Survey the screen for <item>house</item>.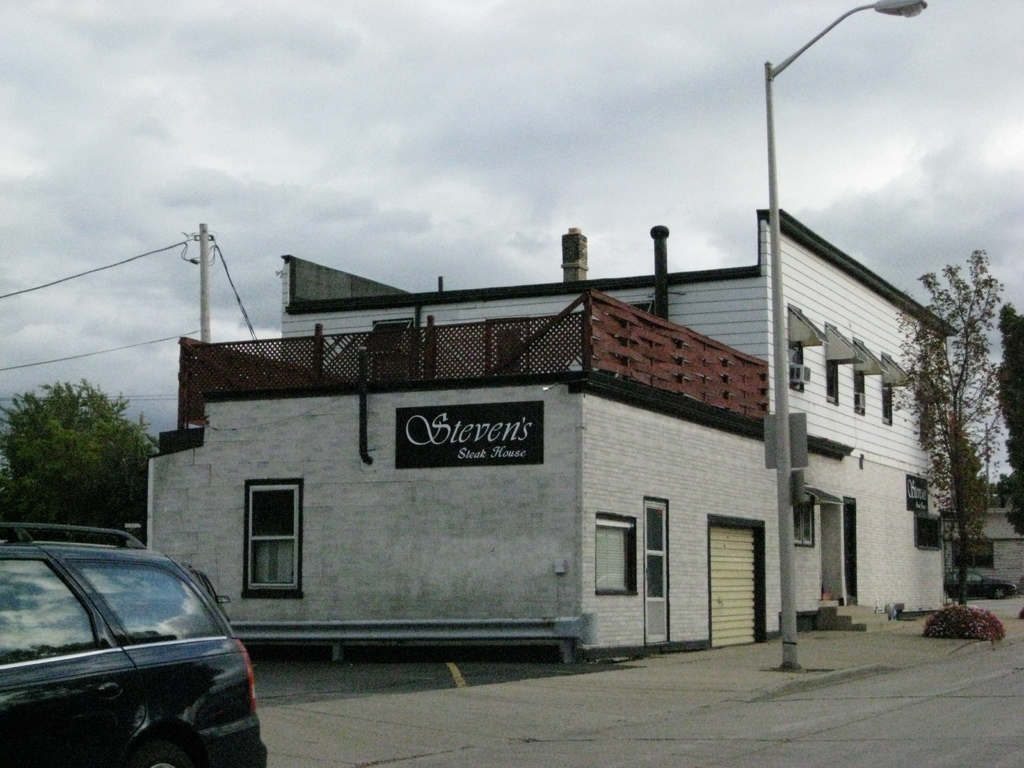
Survey found: [277, 205, 950, 634].
